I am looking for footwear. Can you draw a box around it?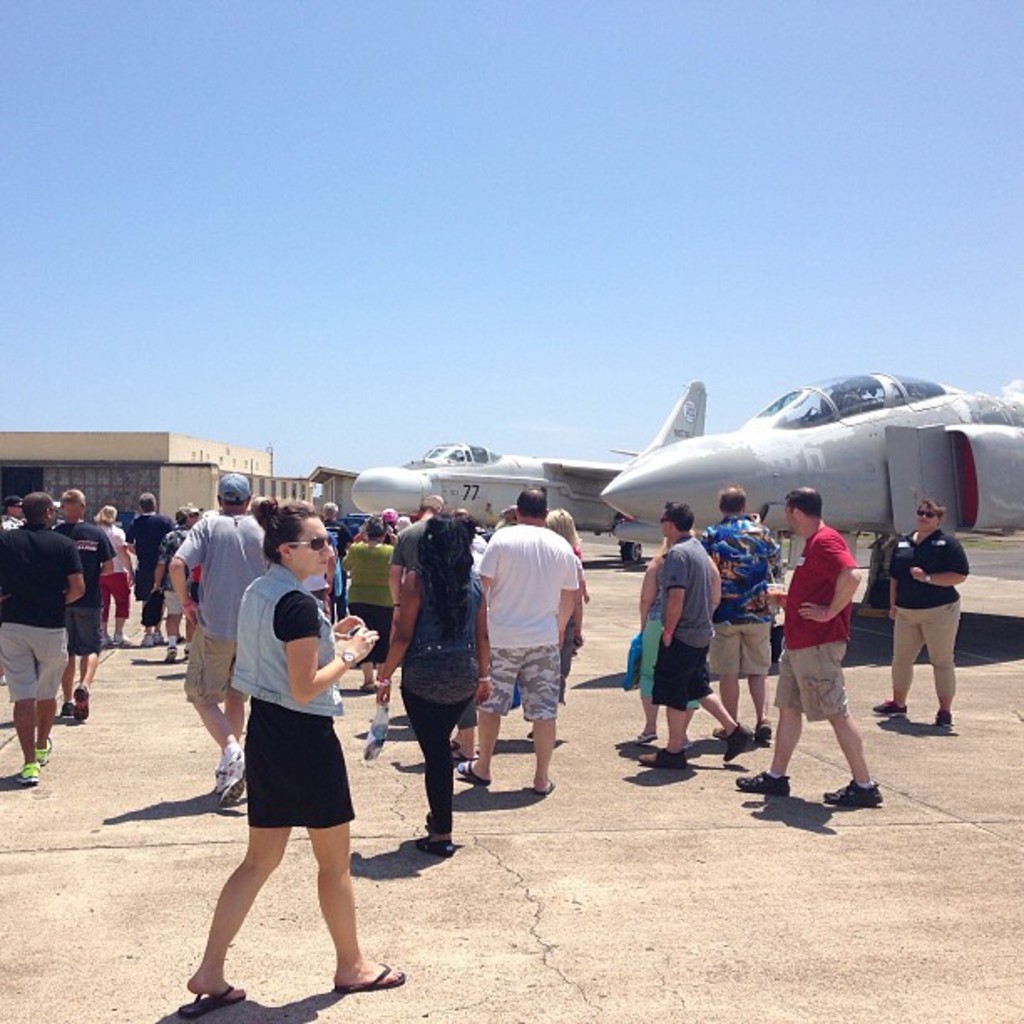
Sure, the bounding box is x1=636, y1=748, x2=686, y2=768.
